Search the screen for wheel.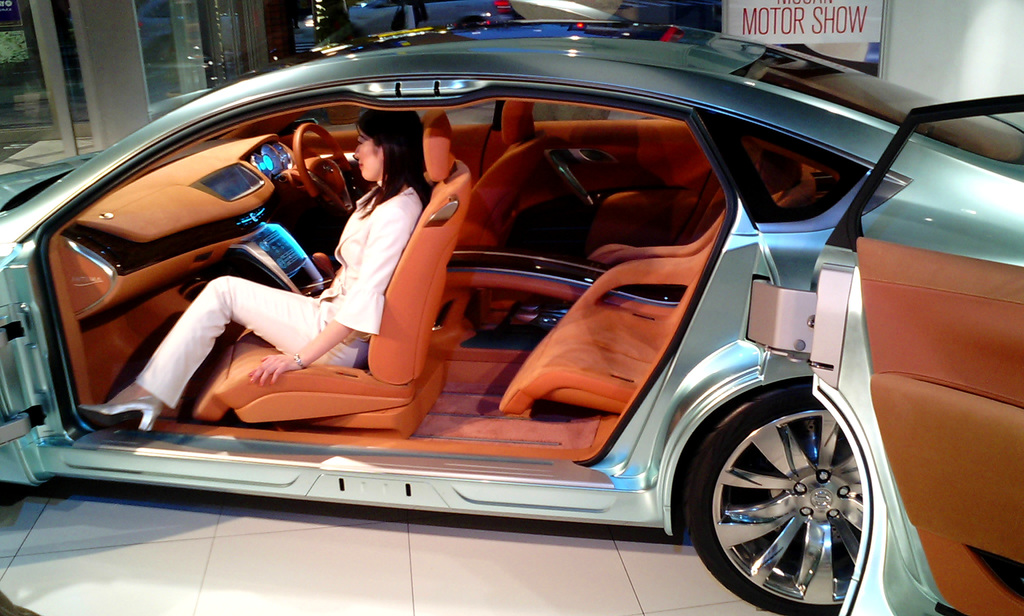
Found at detection(700, 396, 890, 601).
